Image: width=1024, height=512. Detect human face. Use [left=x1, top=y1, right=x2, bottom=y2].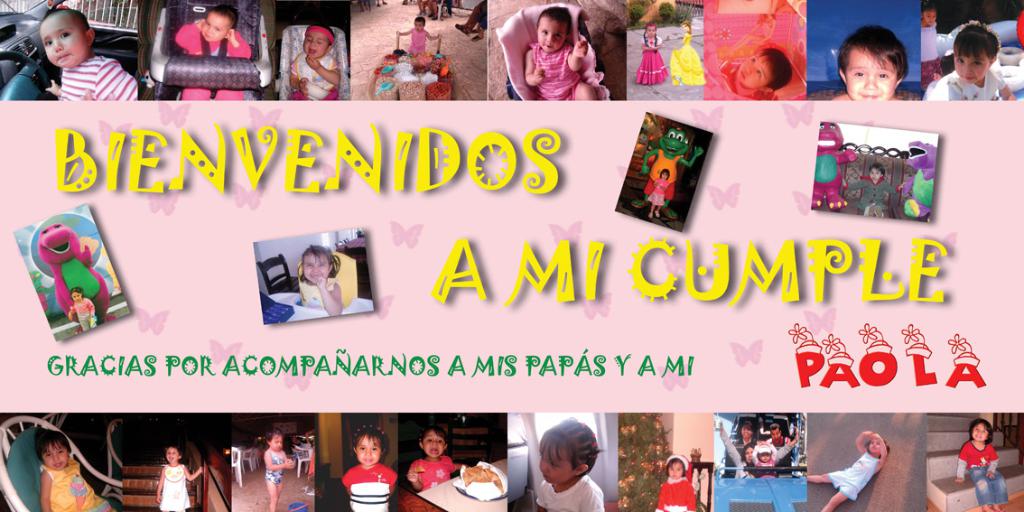
[left=737, top=51, right=773, bottom=88].
